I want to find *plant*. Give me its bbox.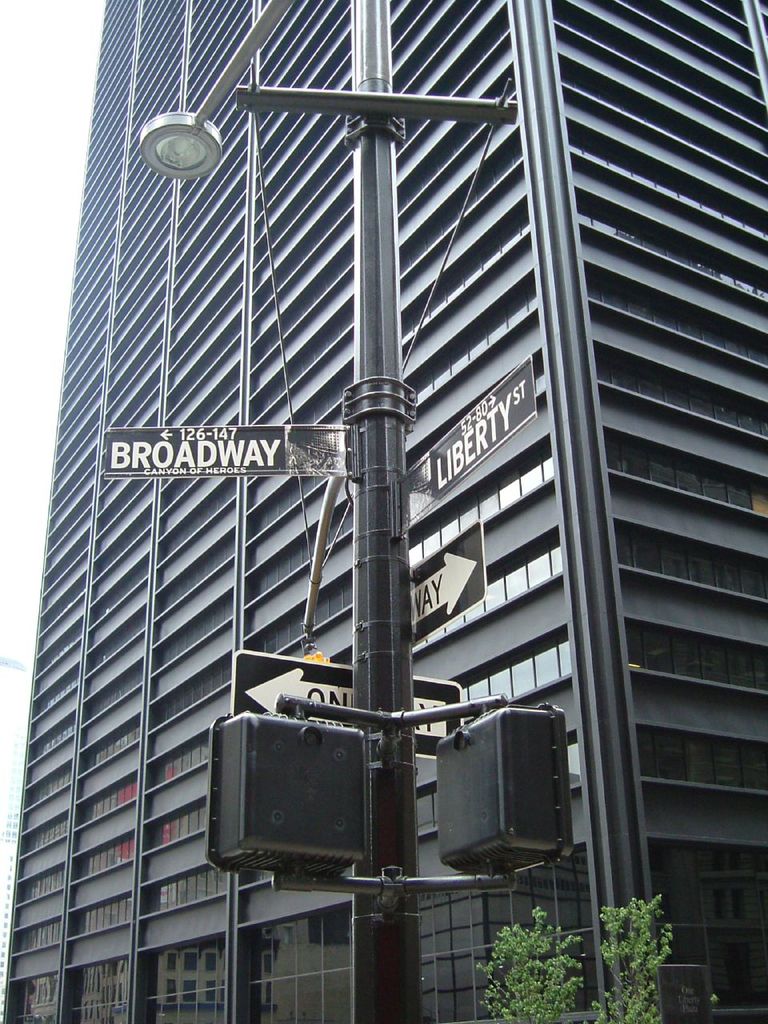
select_region(475, 906, 586, 1023).
